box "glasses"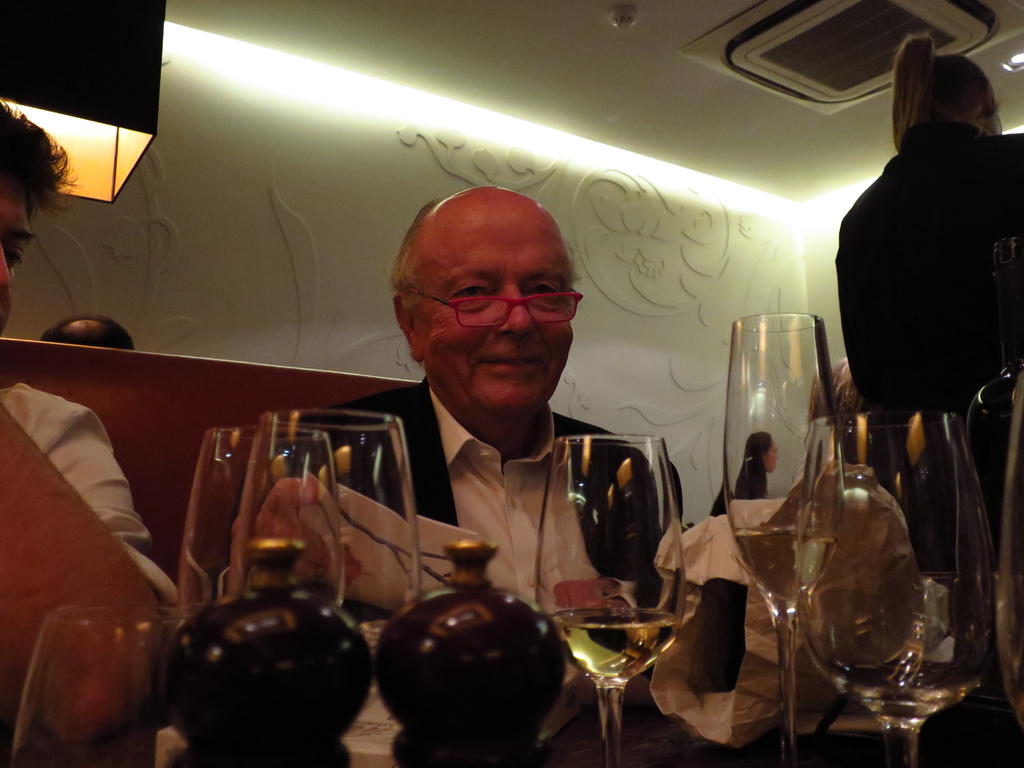
(403, 284, 586, 331)
